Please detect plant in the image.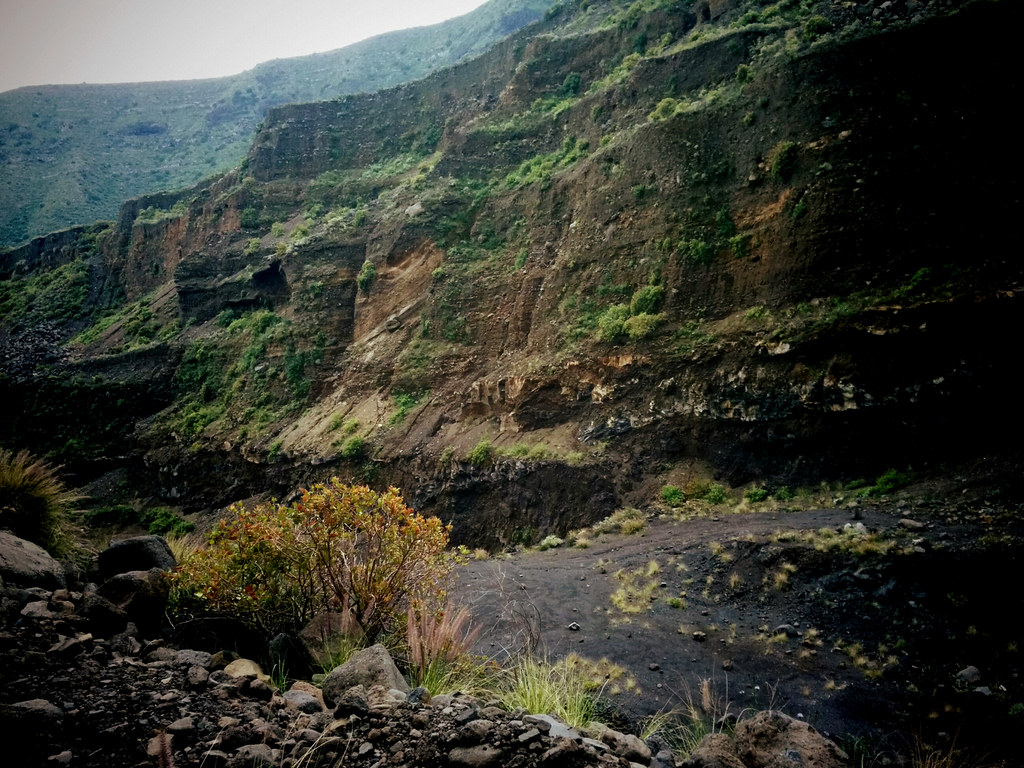
437/444/459/465.
